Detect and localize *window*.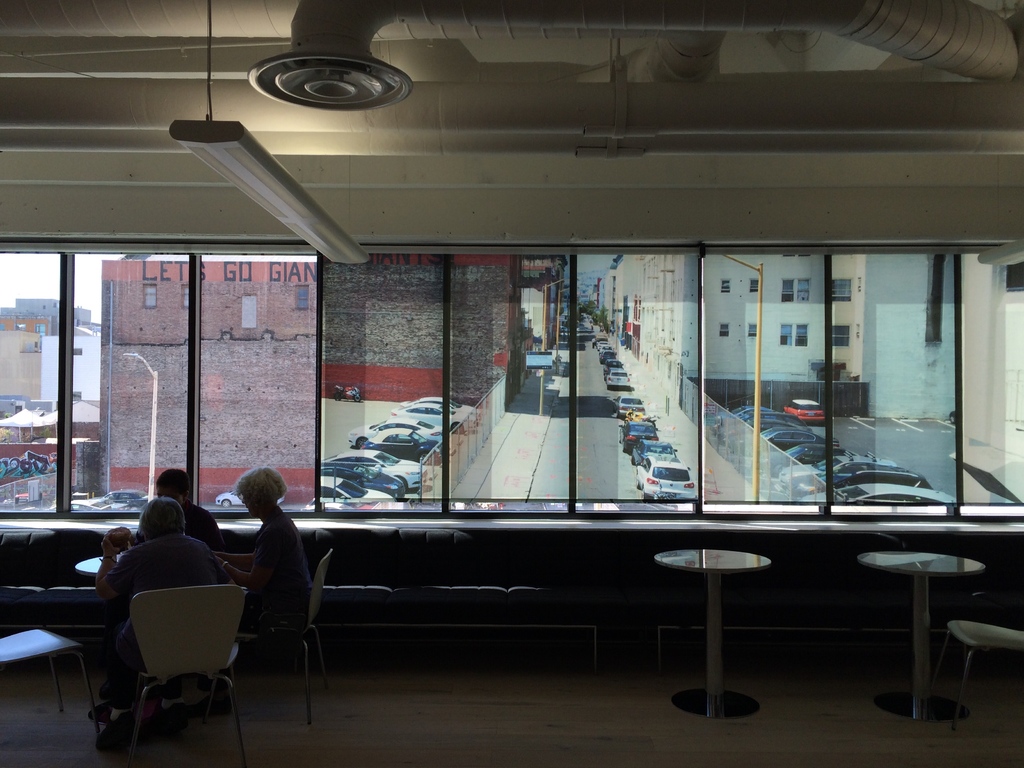
Localized at locate(146, 284, 154, 306).
